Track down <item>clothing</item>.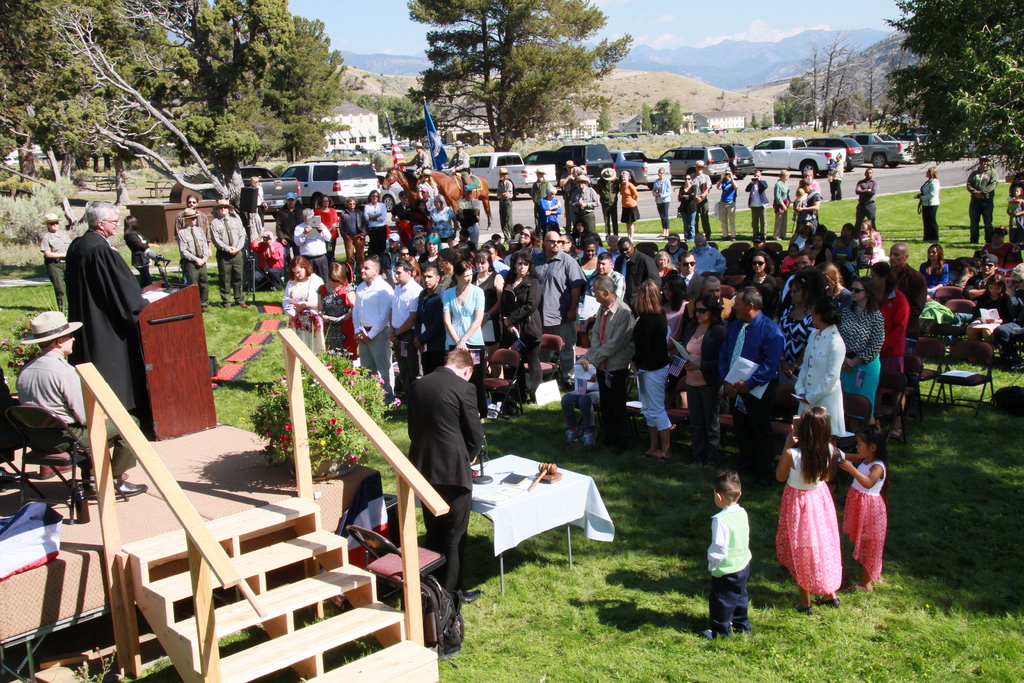
Tracked to l=745, t=270, r=782, b=336.
